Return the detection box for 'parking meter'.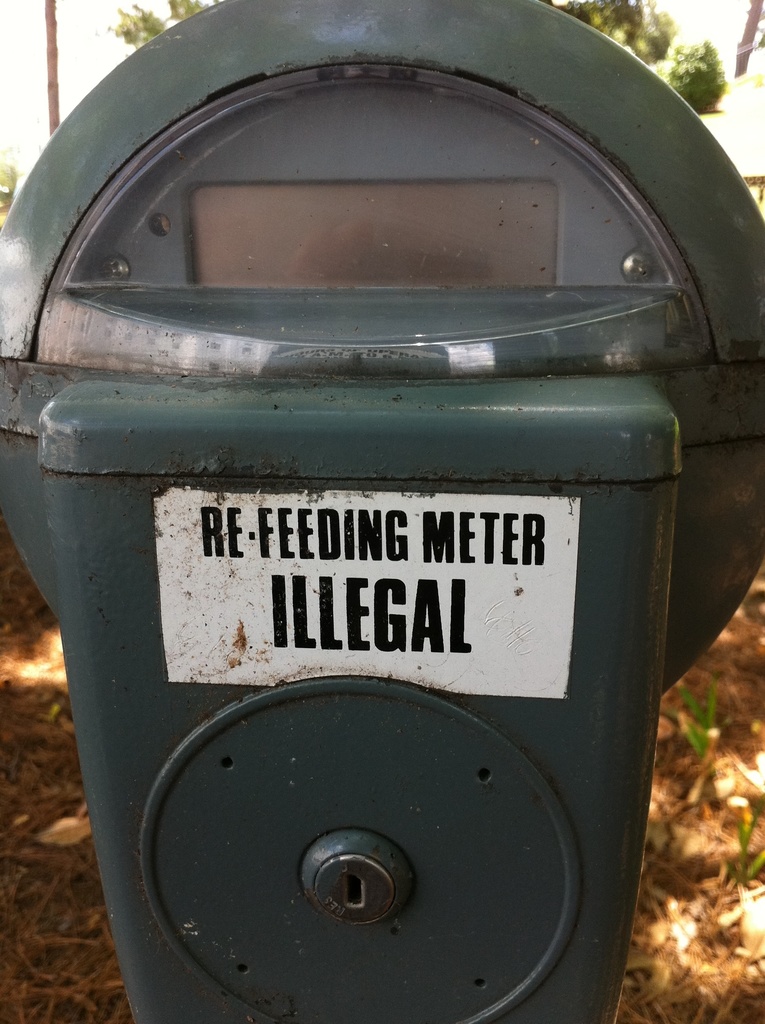
box(0, 0, 764, 1023).
